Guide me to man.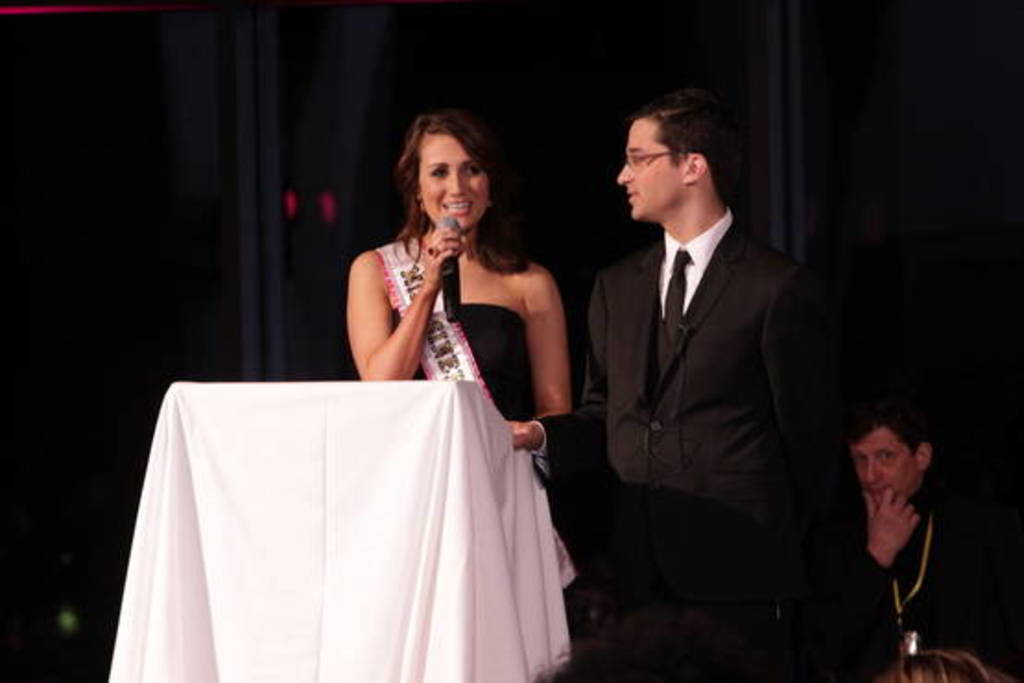
Guidance: (823,404,989,681).
